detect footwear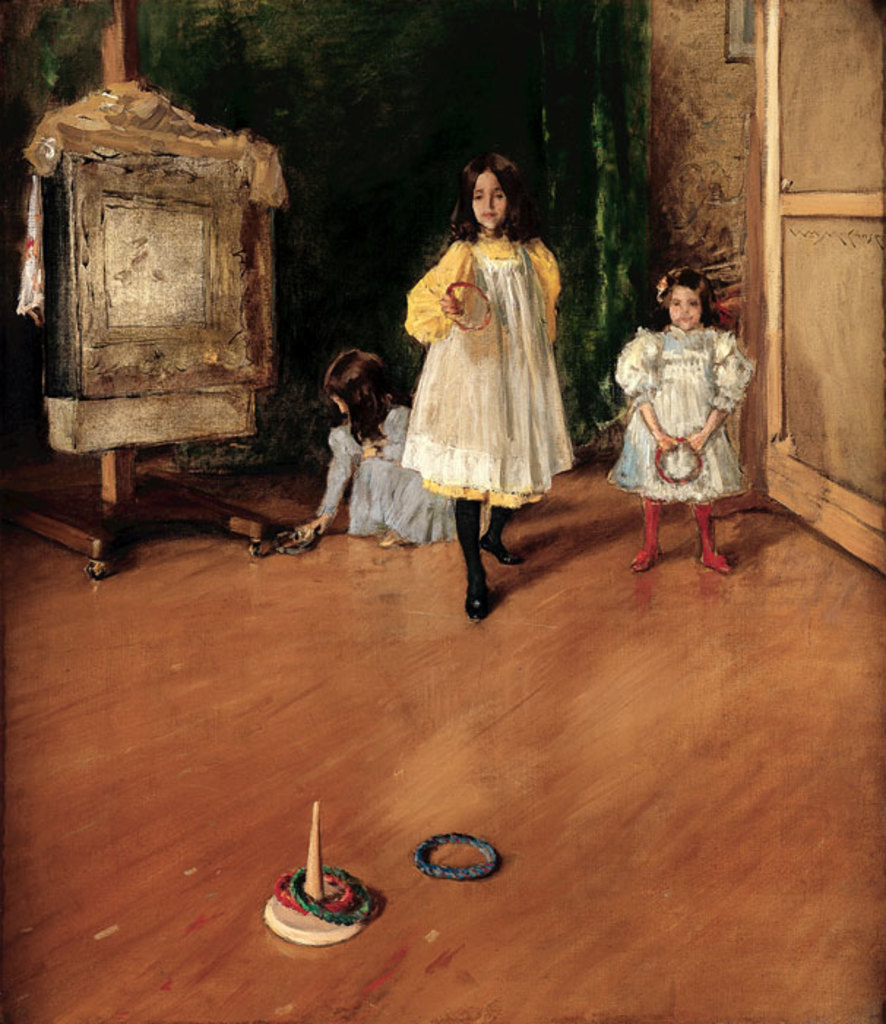
Rect(465, 590, 491, 622)
